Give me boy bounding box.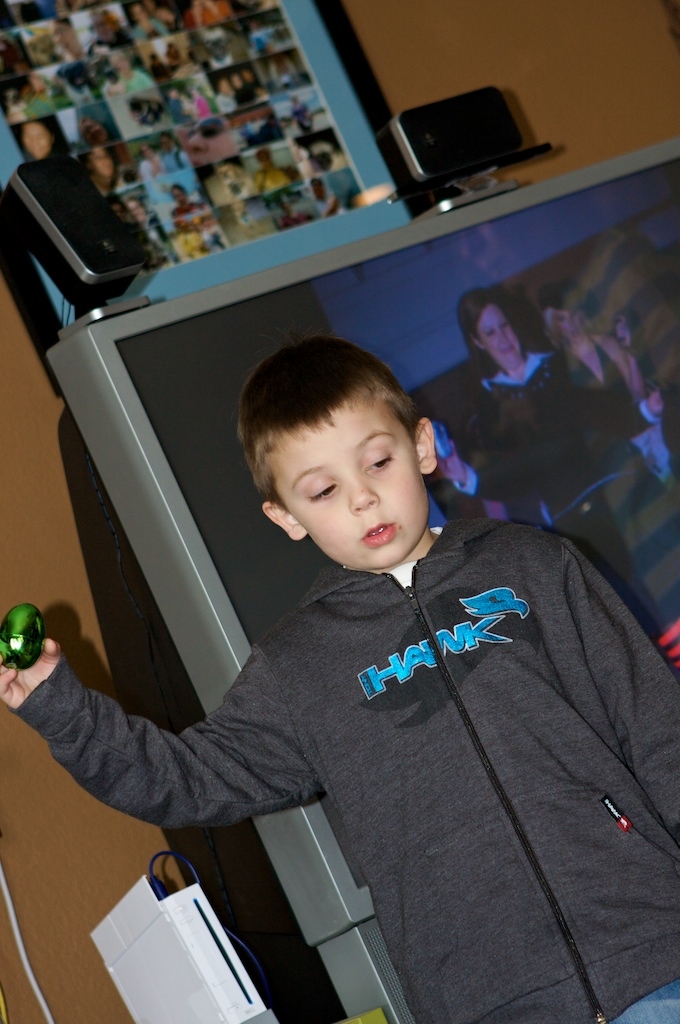
0/334/679/1023.
